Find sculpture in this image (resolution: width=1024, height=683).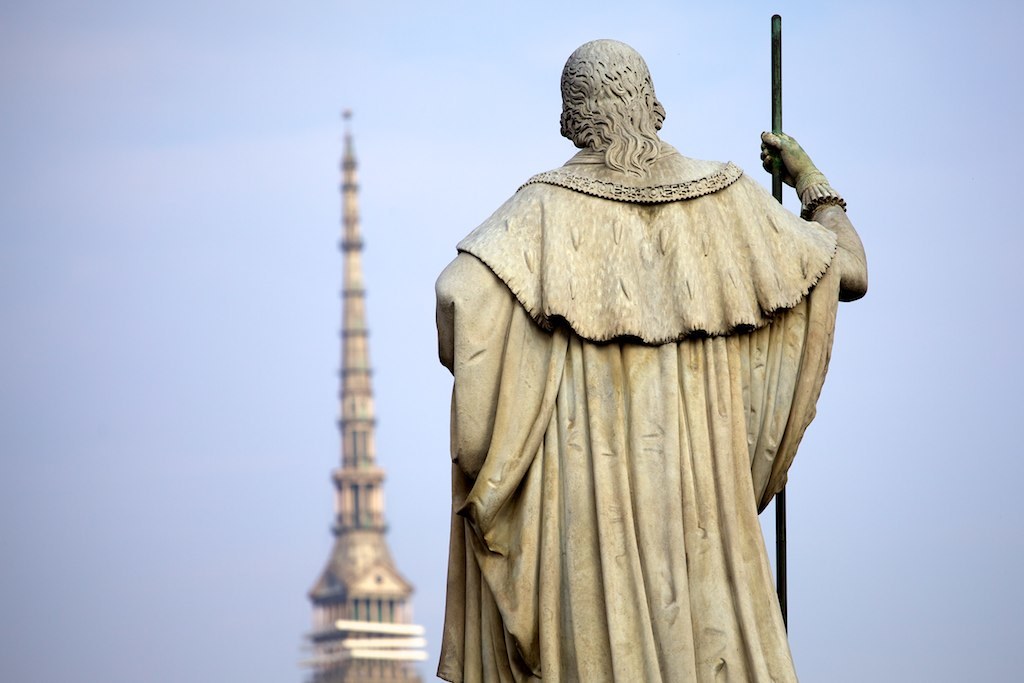
<region>417, 26, 867, 669</region>.
